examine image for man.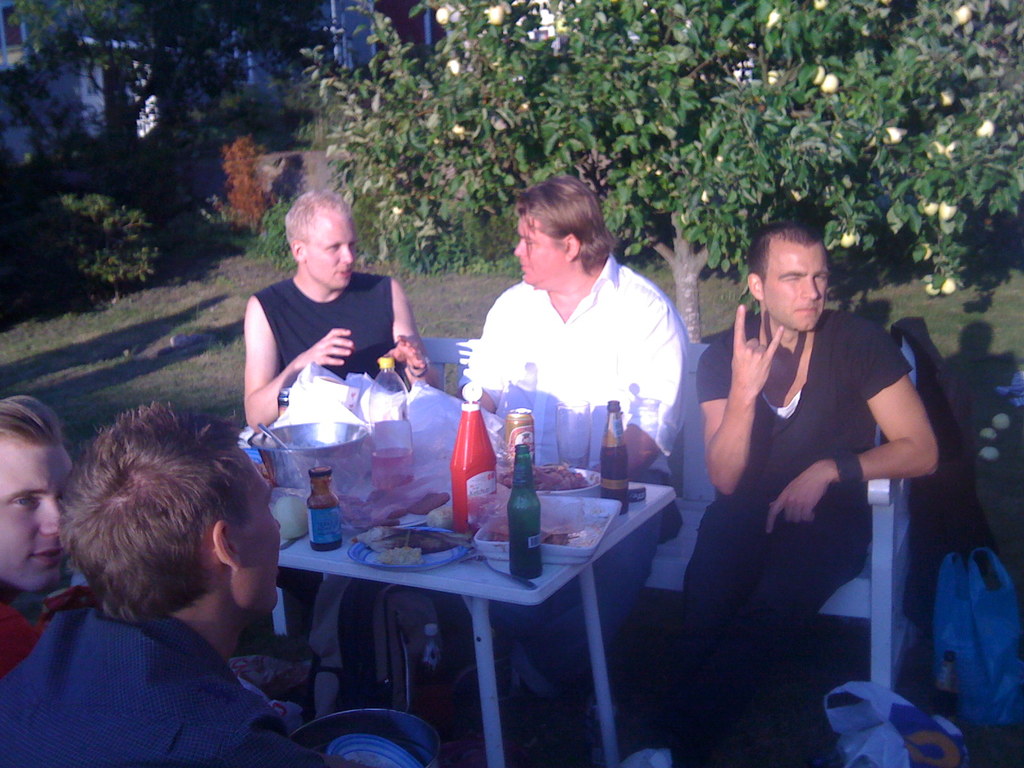
Examination result: x1=679, y1=207, x2=915, y2=717.
